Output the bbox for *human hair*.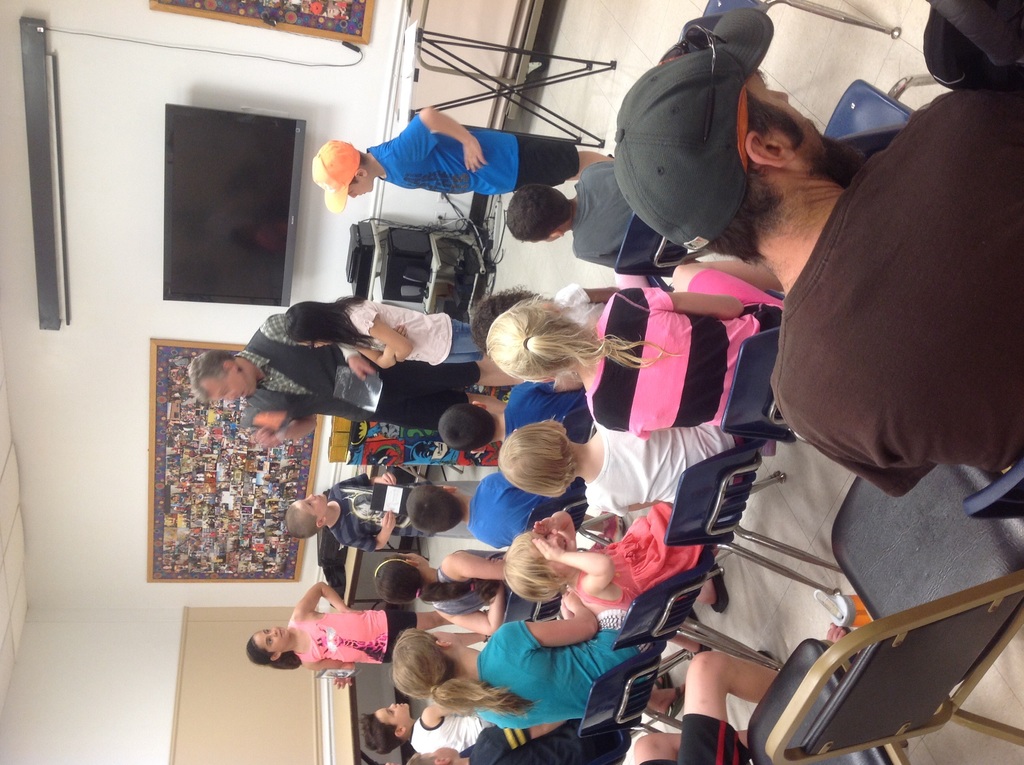
x1=245, y1=636, x2=300, y2=672.
